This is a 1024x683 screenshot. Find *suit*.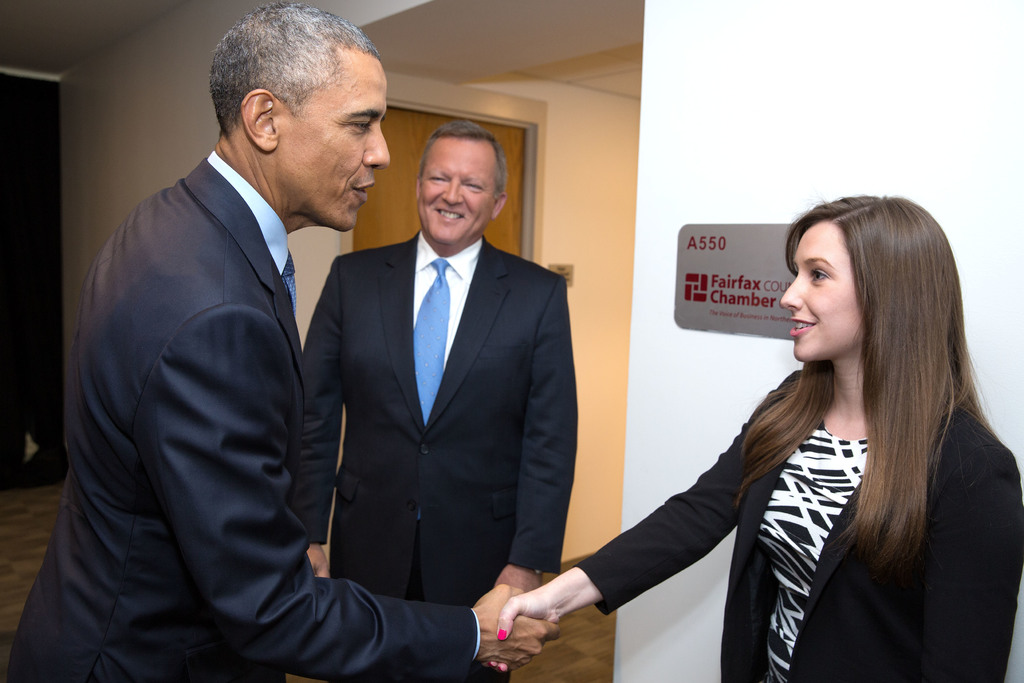
Bounding box: crop(294, 232, 582, 682).
